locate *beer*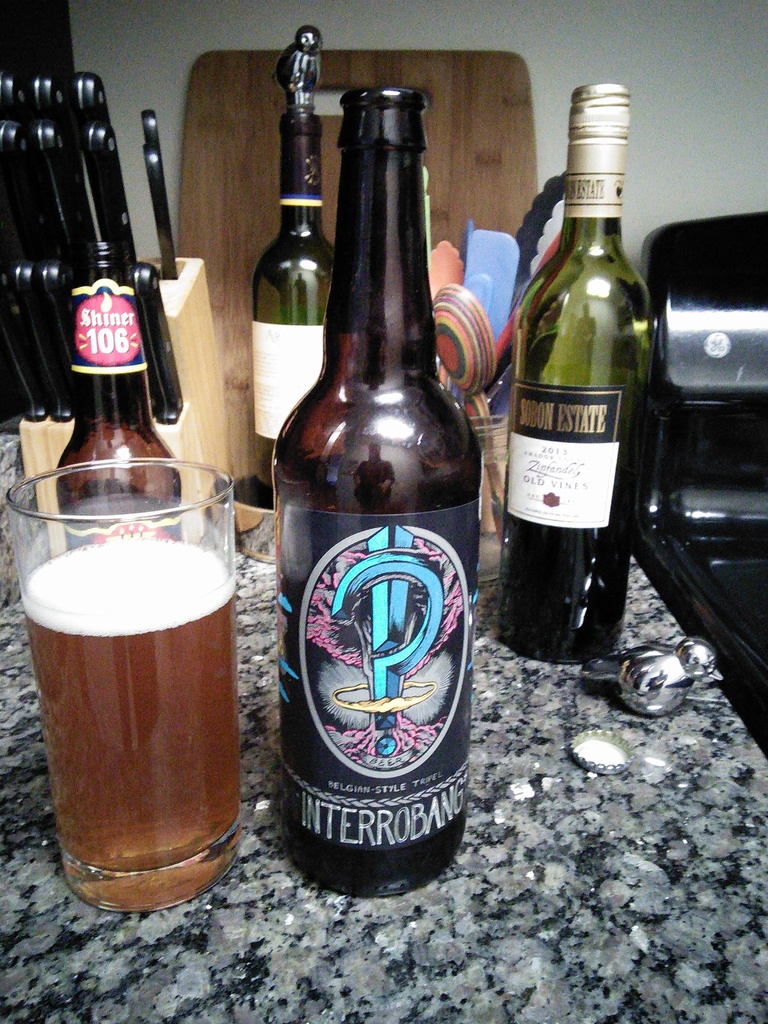
(31, 223, 198, 554)
